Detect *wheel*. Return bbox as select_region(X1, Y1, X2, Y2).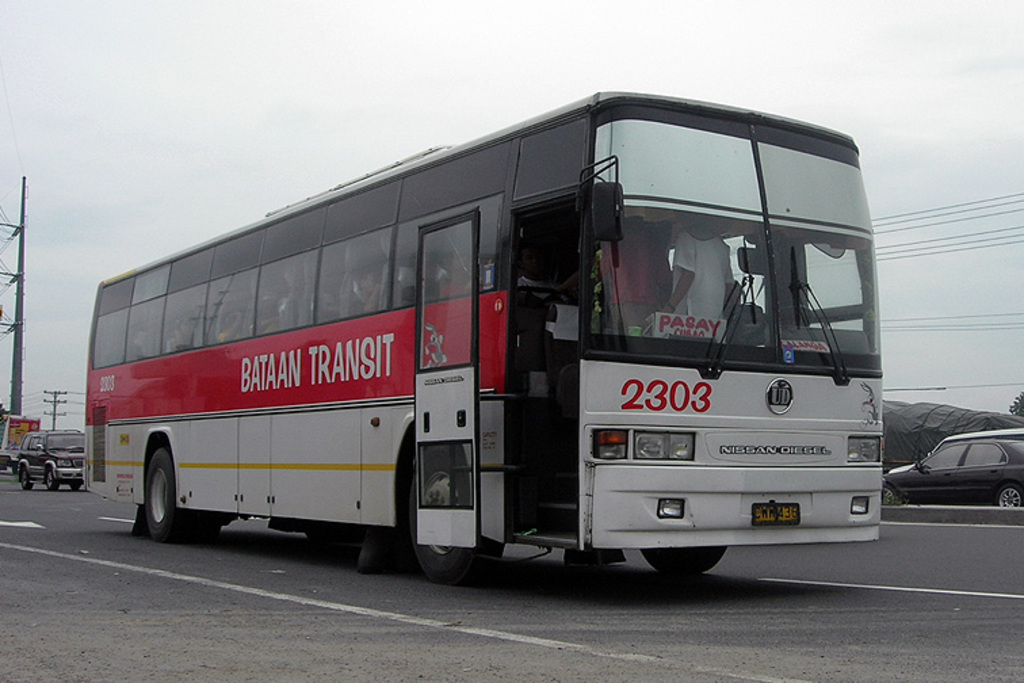
select_region(882, 485, 897, 508).
